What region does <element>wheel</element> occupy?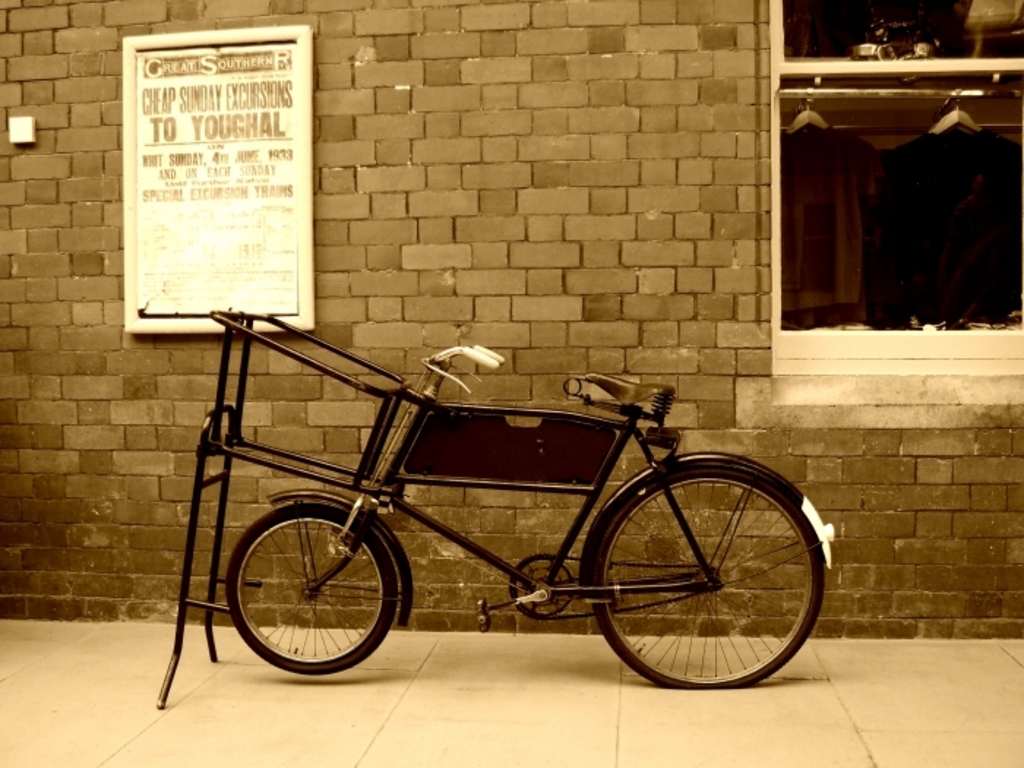
pyautogui.locateOnScreen(224, 512, 398, 674).
